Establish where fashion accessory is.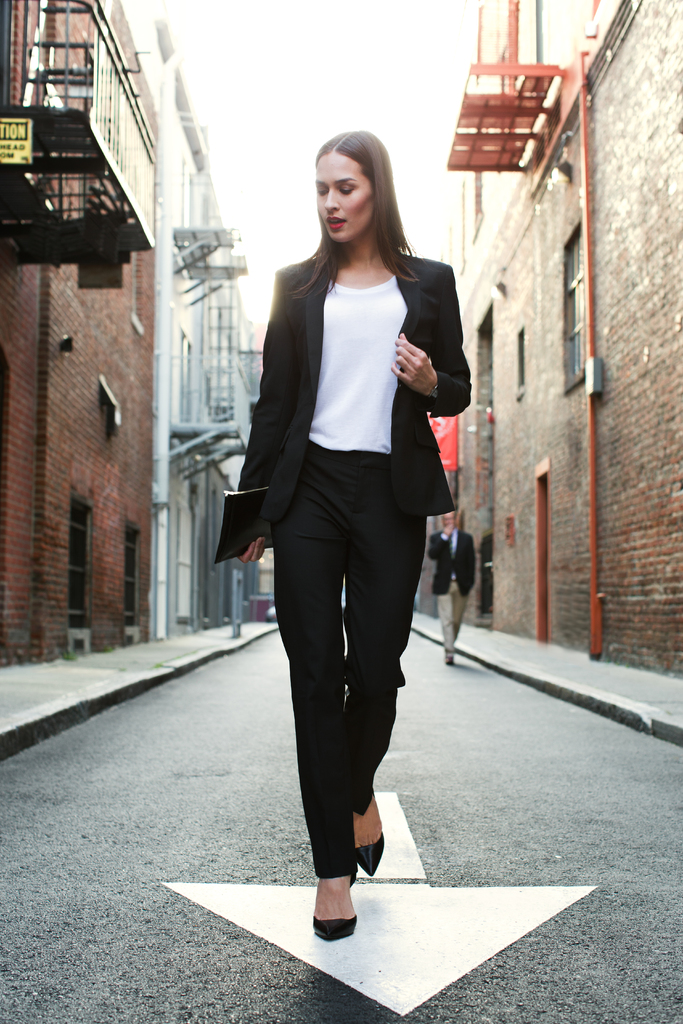
Established at 425:381:440:405.
